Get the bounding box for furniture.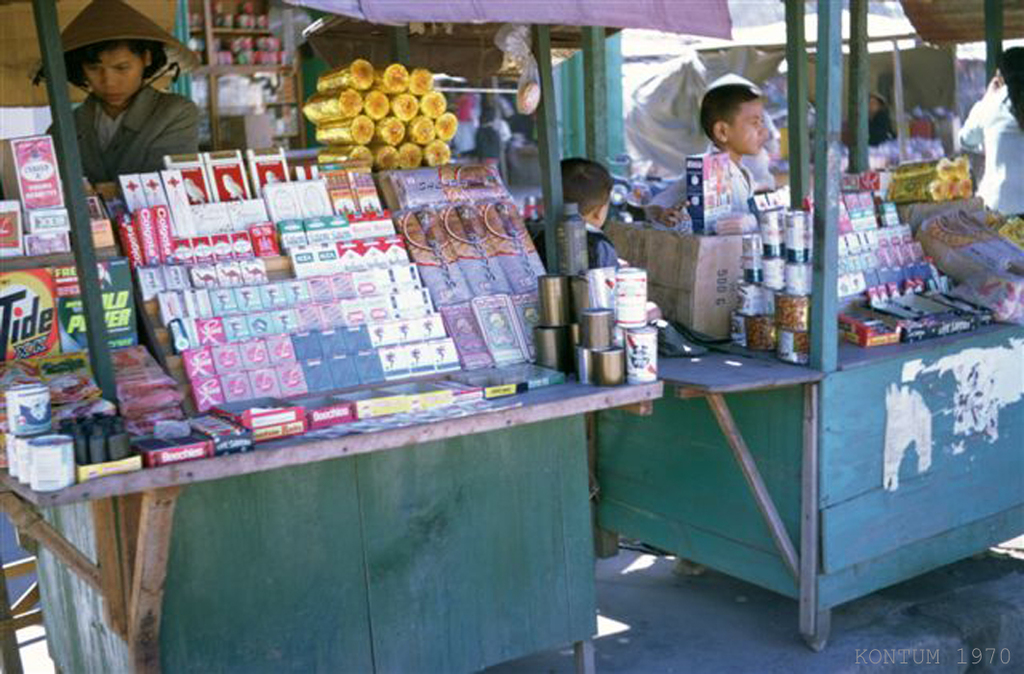
select_region(0, 0, 662, 673).
